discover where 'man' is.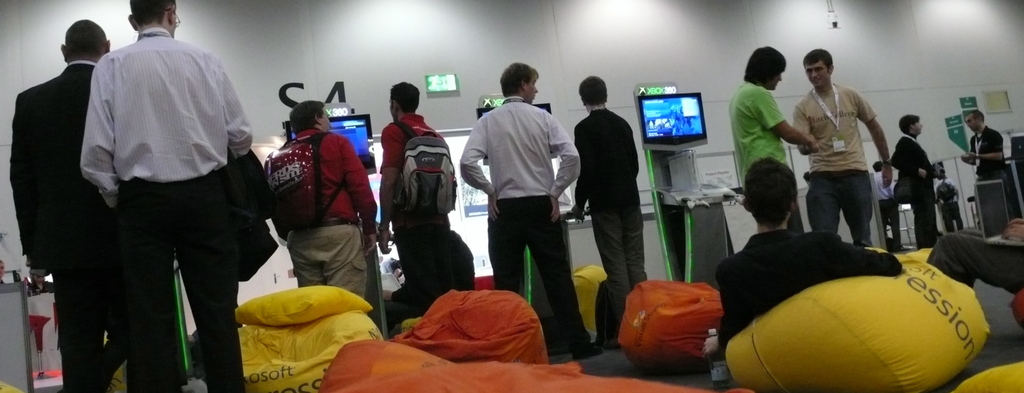
Discovered at bbox(456, 61, 604, 361).
